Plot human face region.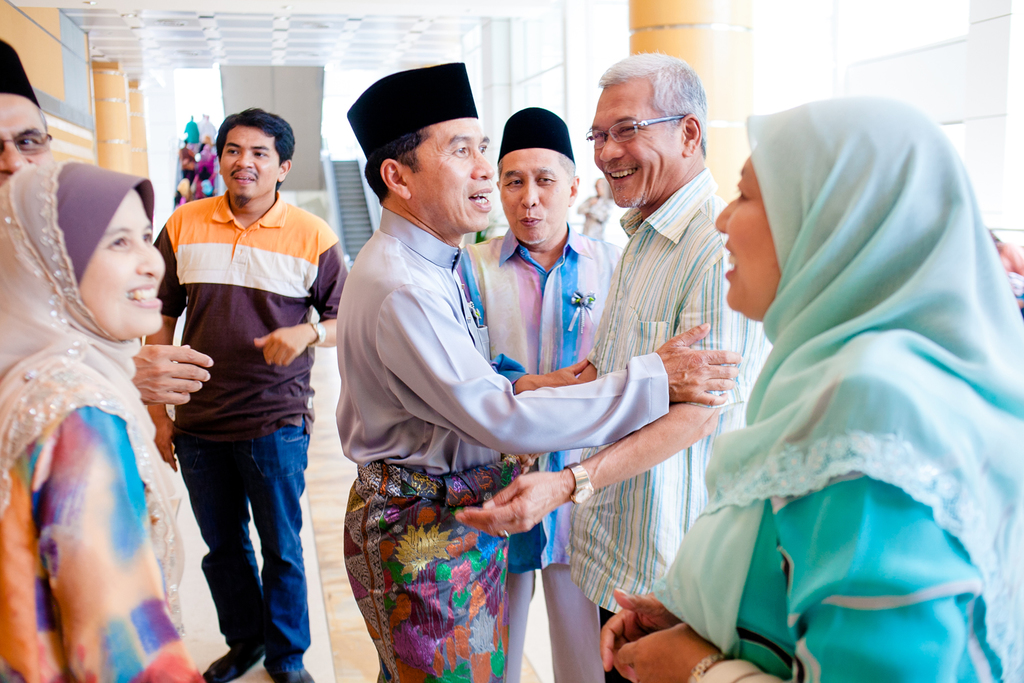
Plotted at pyautogui.locateOnScreen(0, 94, 48, 187).
